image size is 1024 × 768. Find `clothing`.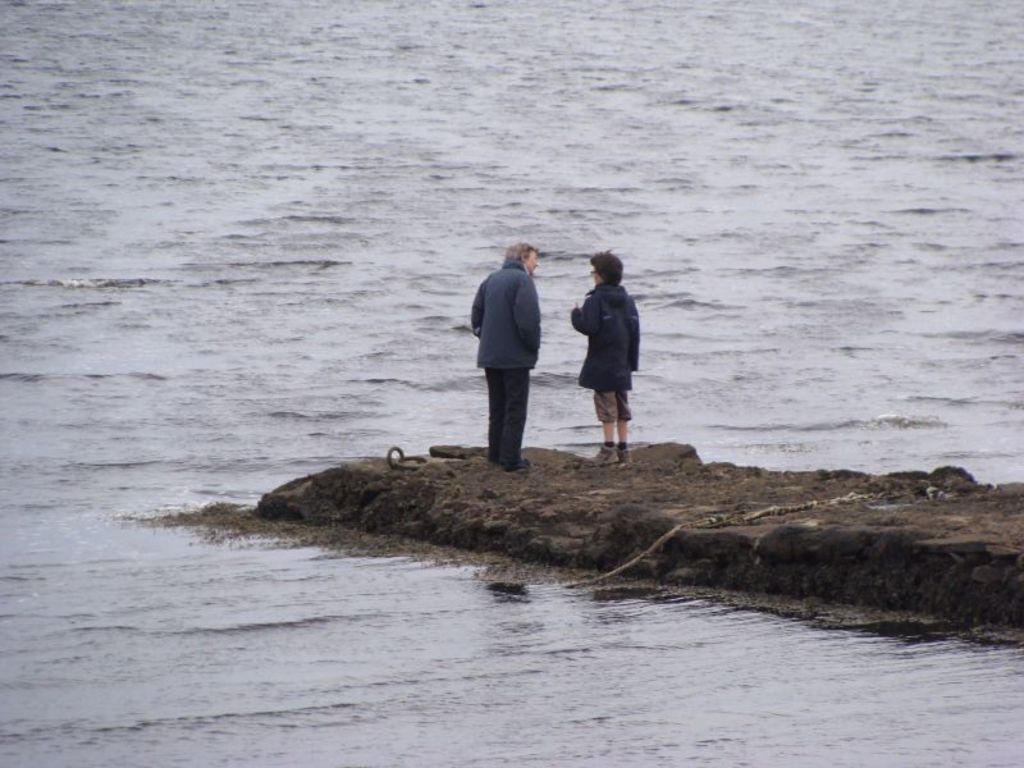
{"left": 462, "top": 238, "right": 547, "bottom": 448}.
